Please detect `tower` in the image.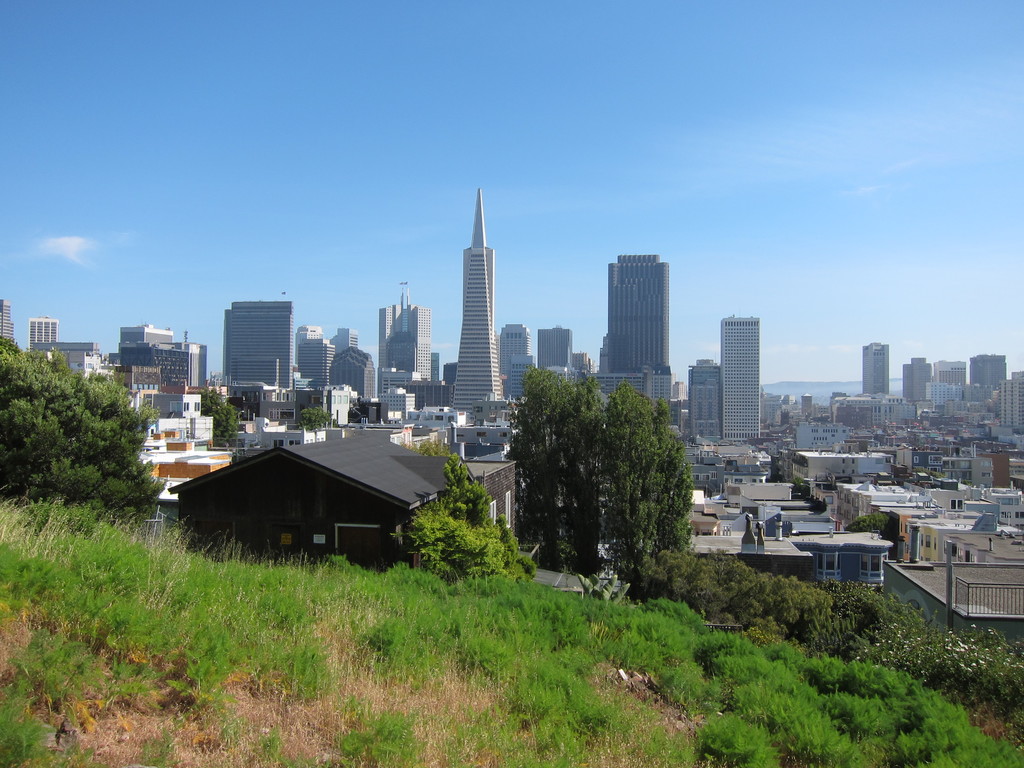
(left=292, top=332, right=338, bottom=420).
